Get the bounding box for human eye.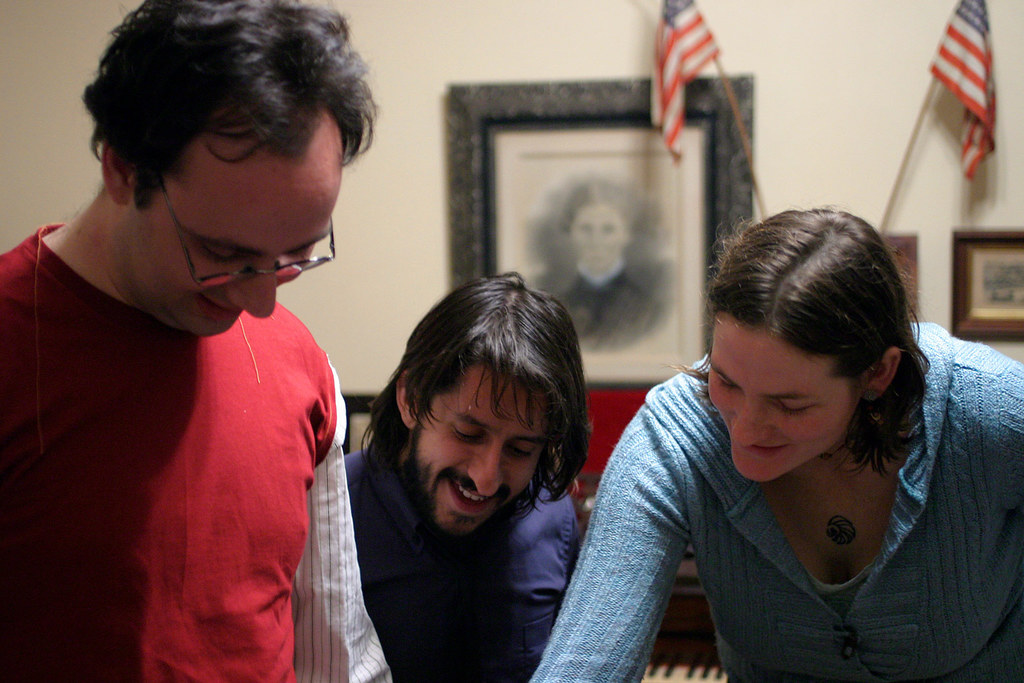
rect(507, 440, 530, 463).
